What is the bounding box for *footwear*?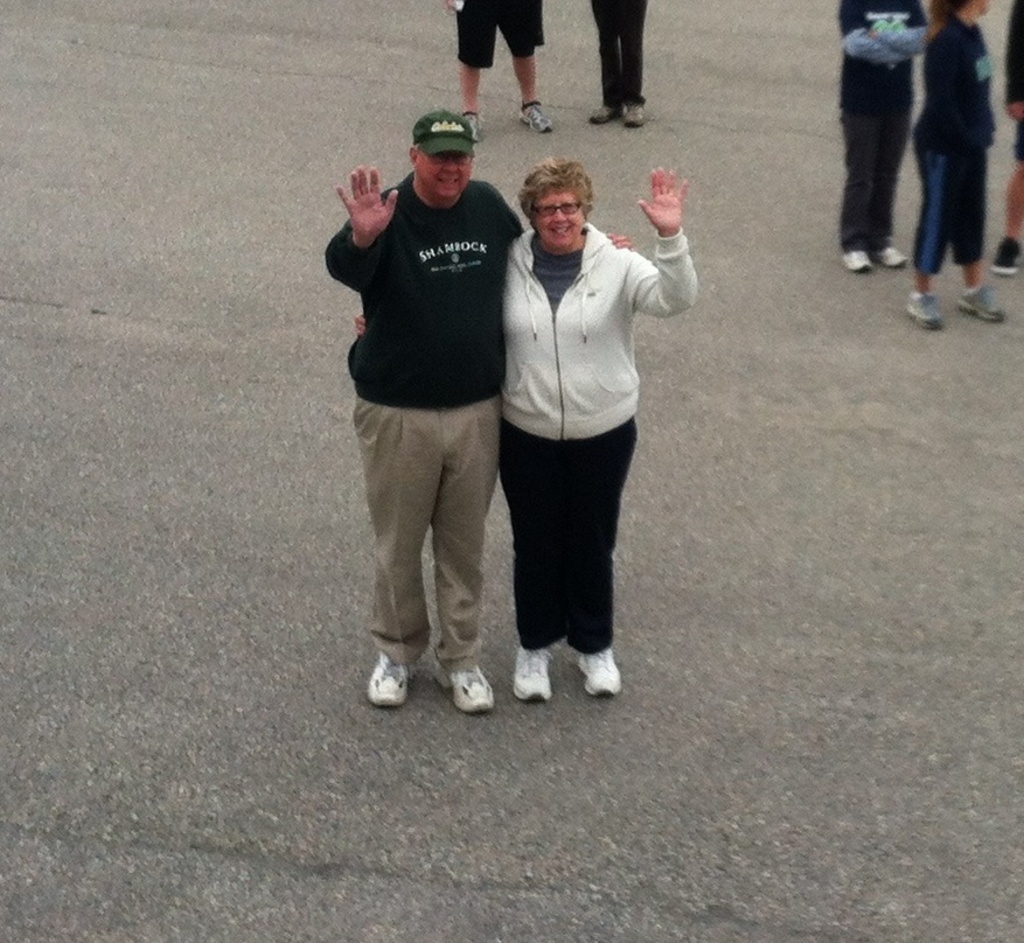
locate(992, 233, 1019, 273).
